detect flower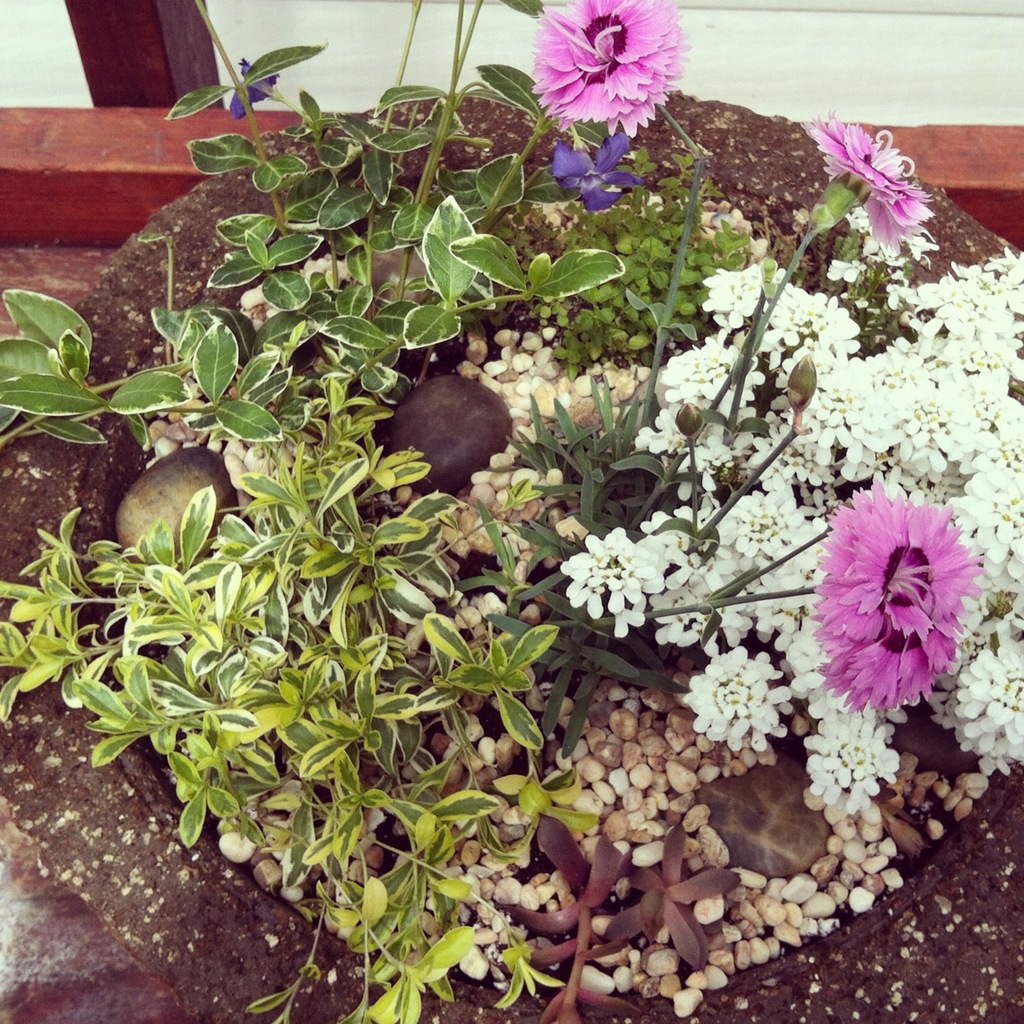
box(543, 127, 642, 210)
